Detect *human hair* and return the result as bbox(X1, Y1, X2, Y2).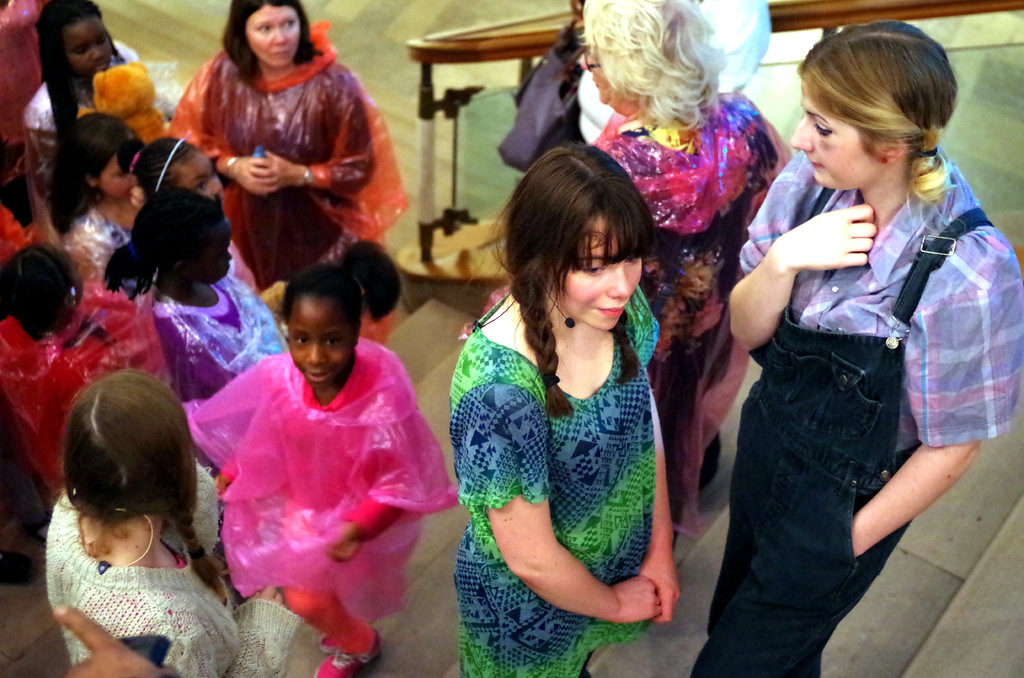
bbox(577, 0, 732, 135).
